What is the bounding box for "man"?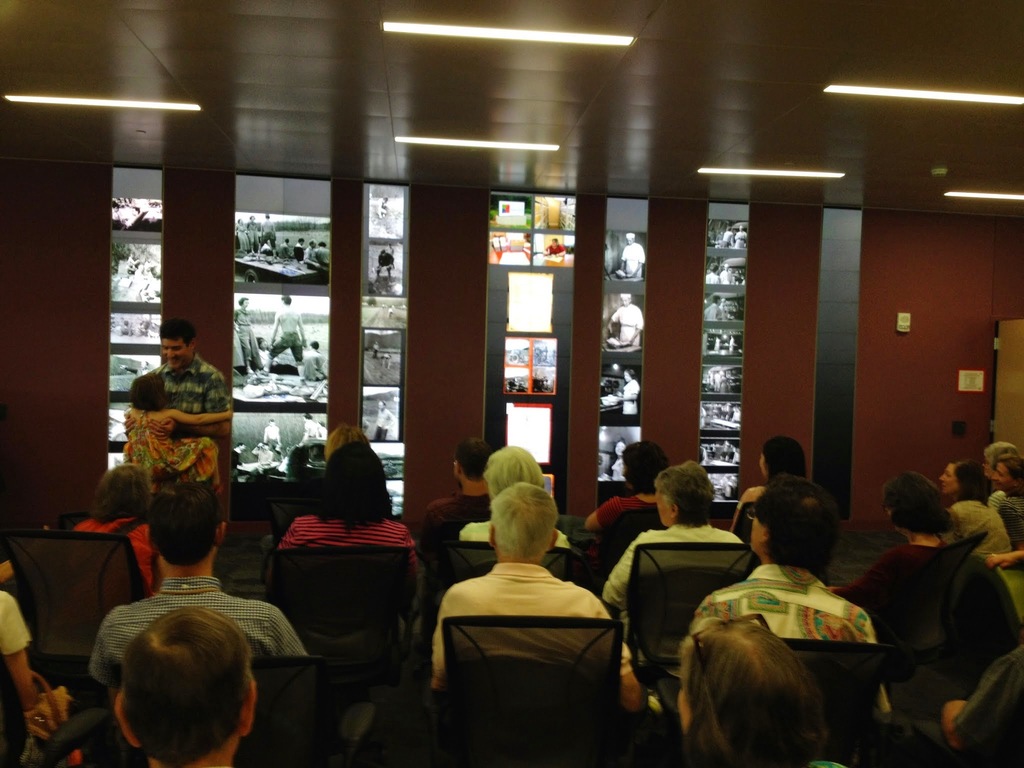
x1=265 y1=422 x2=279 y2=465.
